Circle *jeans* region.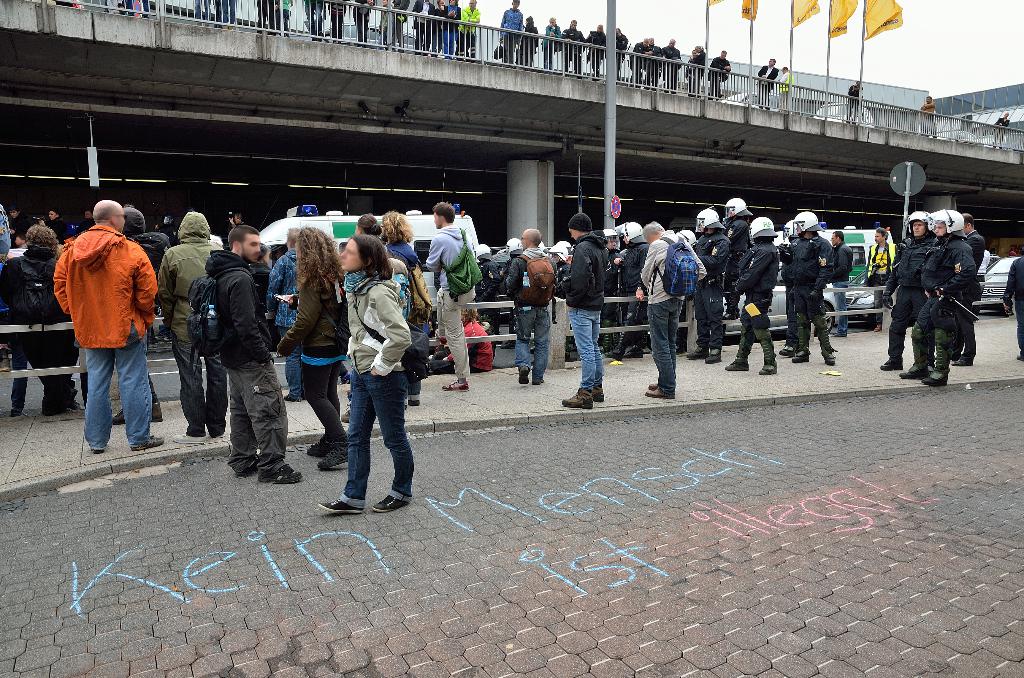
Region: x1=196 y1=0 x2=211 y2=26.
